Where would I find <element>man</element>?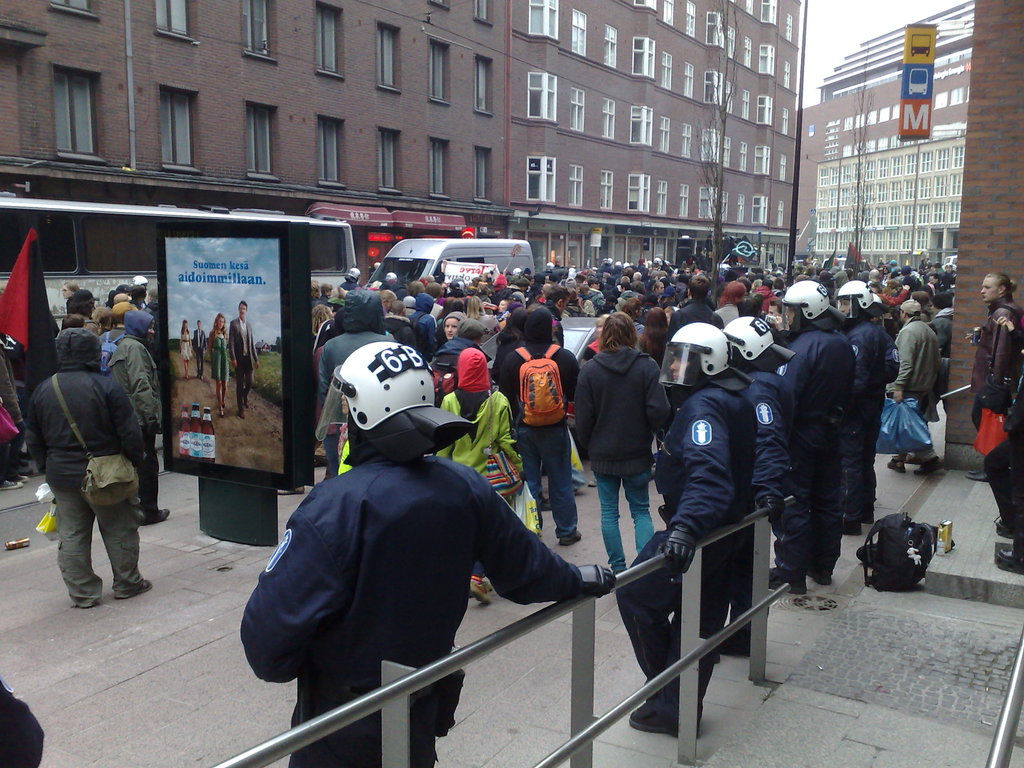
At [21,312,152,625].
